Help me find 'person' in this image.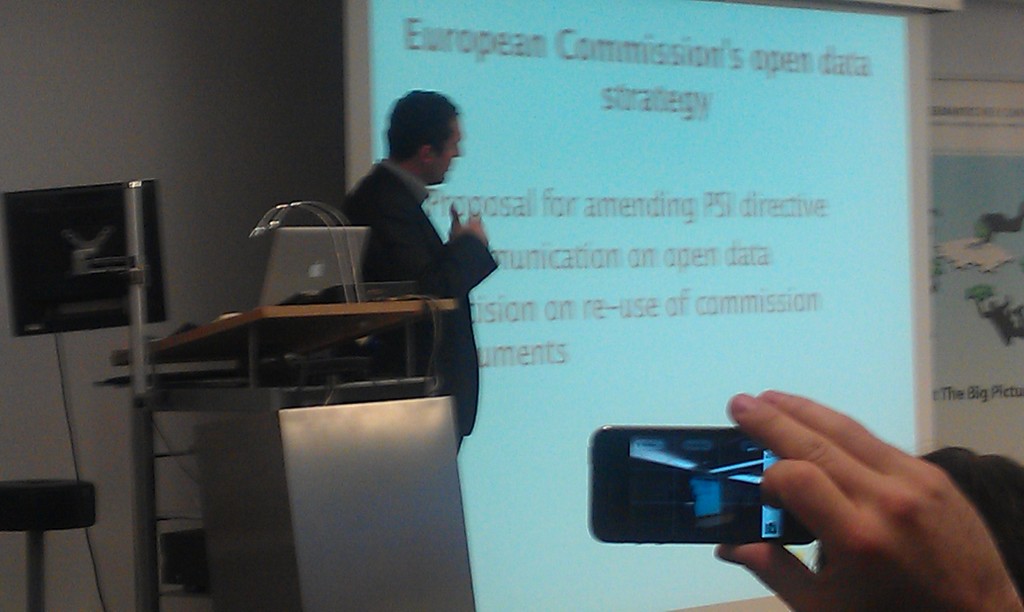
Found it: {"left": 339, "top": 85, "right": 483, "bottom": 316}.
